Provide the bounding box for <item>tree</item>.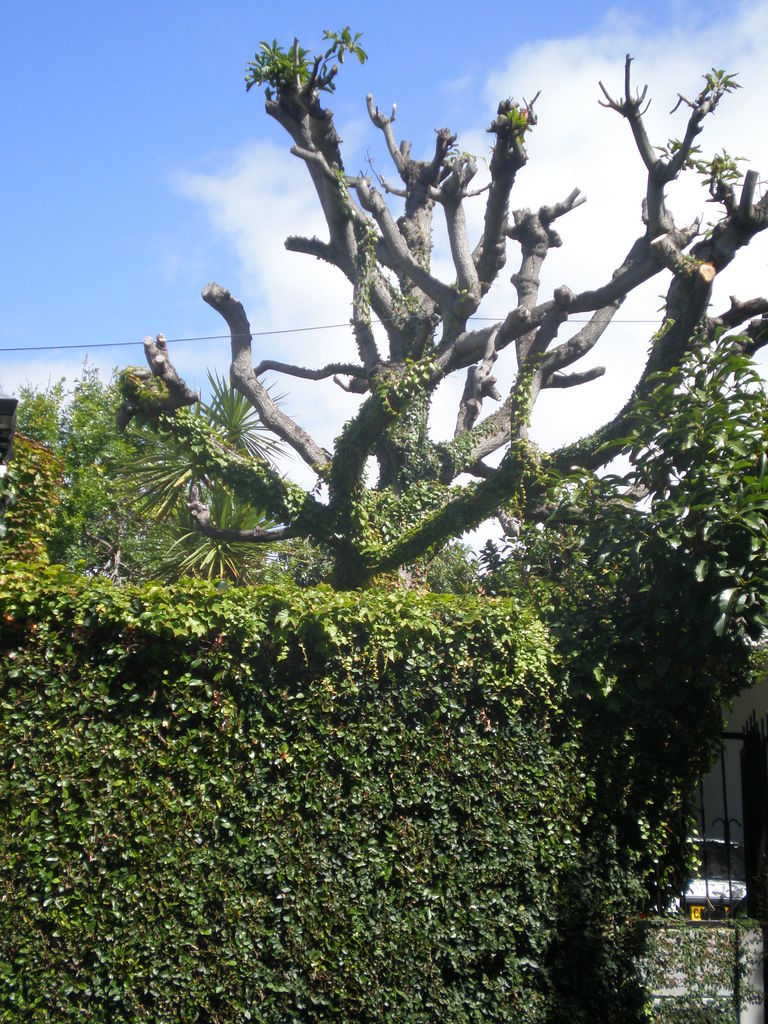
4/356/286/577.
